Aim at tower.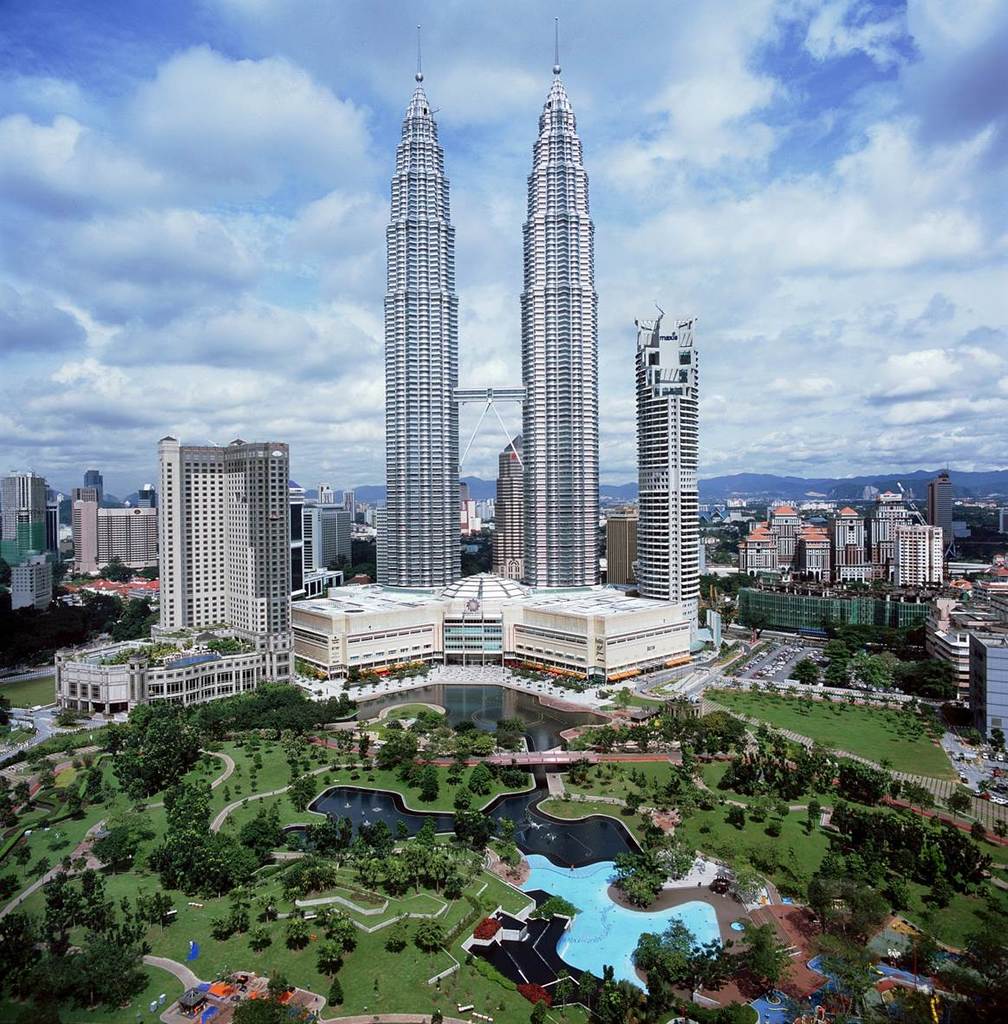
Aimed at {"left": 637, "top": 327, "right": 701, "bottom": 602}.
